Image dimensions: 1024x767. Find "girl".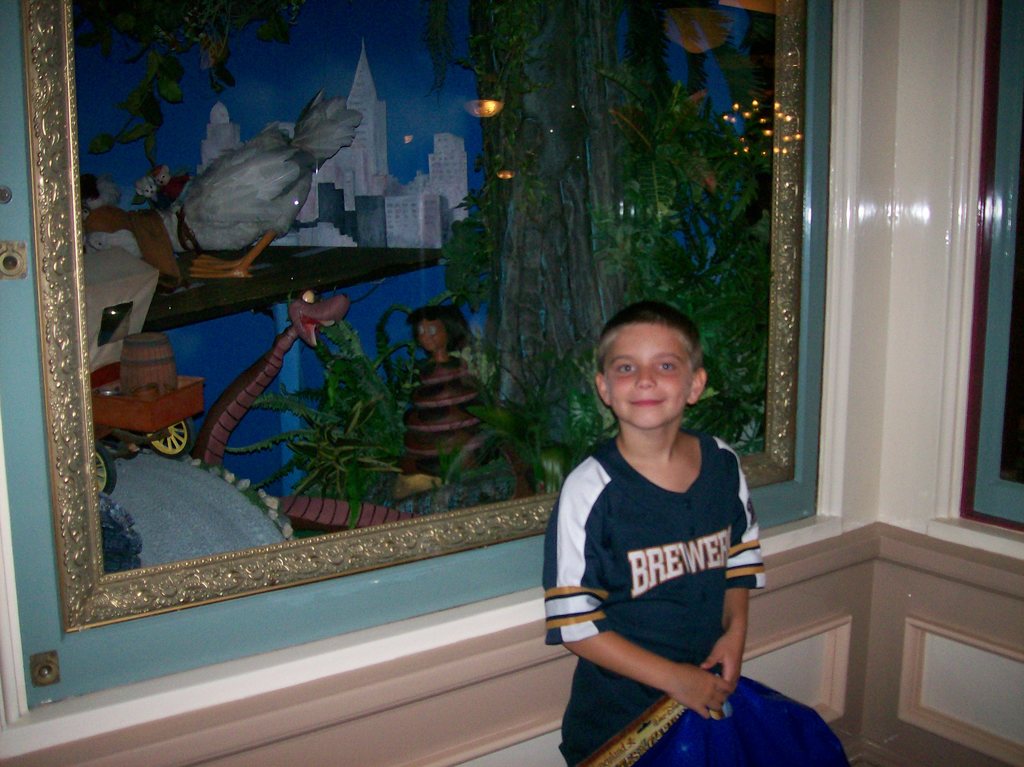
region(403, 303, 488, 476).
